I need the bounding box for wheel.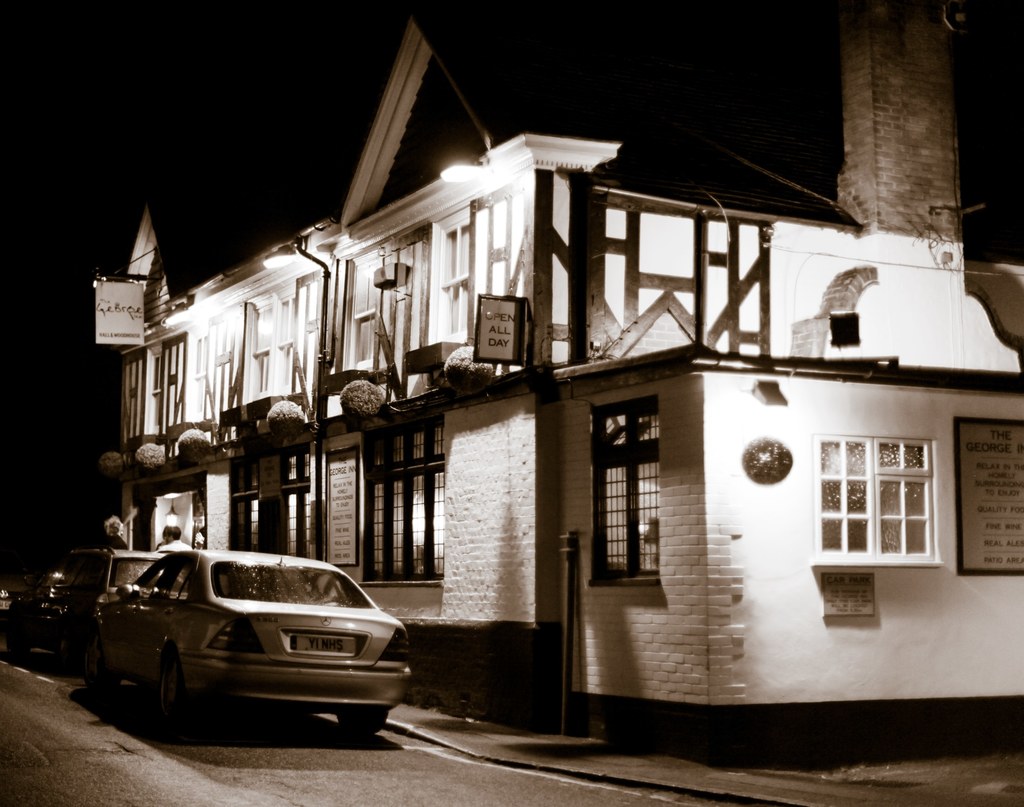
Here it is: detection(87, 633, 125, 692).
